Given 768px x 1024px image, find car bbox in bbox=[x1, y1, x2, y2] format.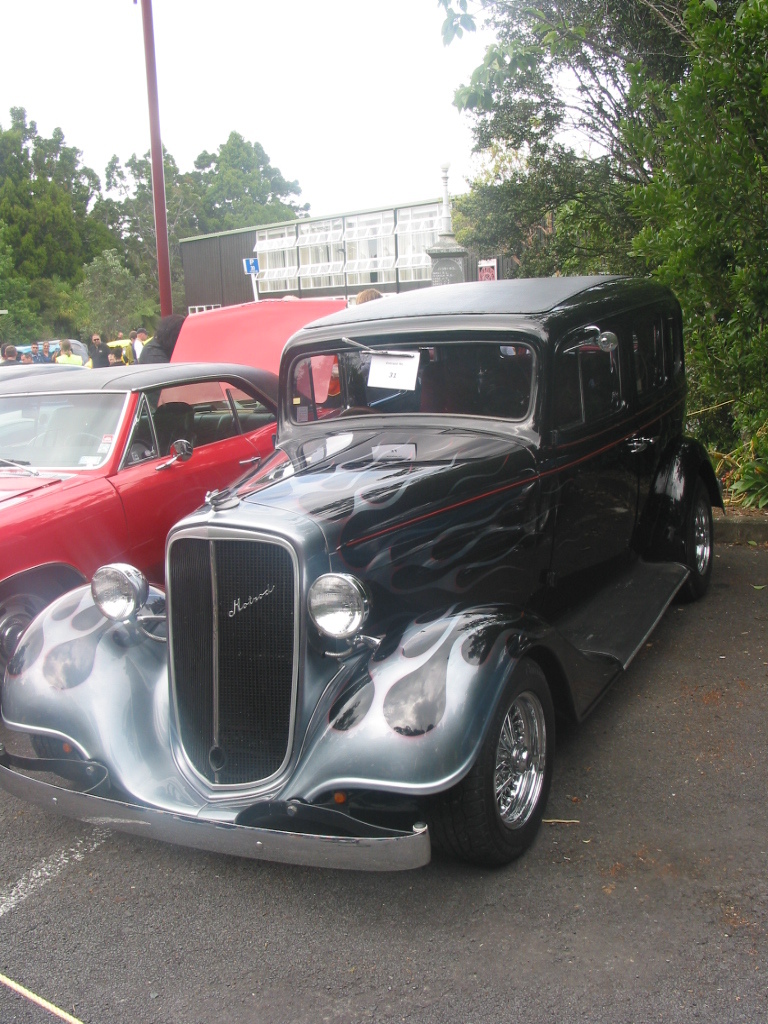
bbox=[72, 272, 731, 878].
